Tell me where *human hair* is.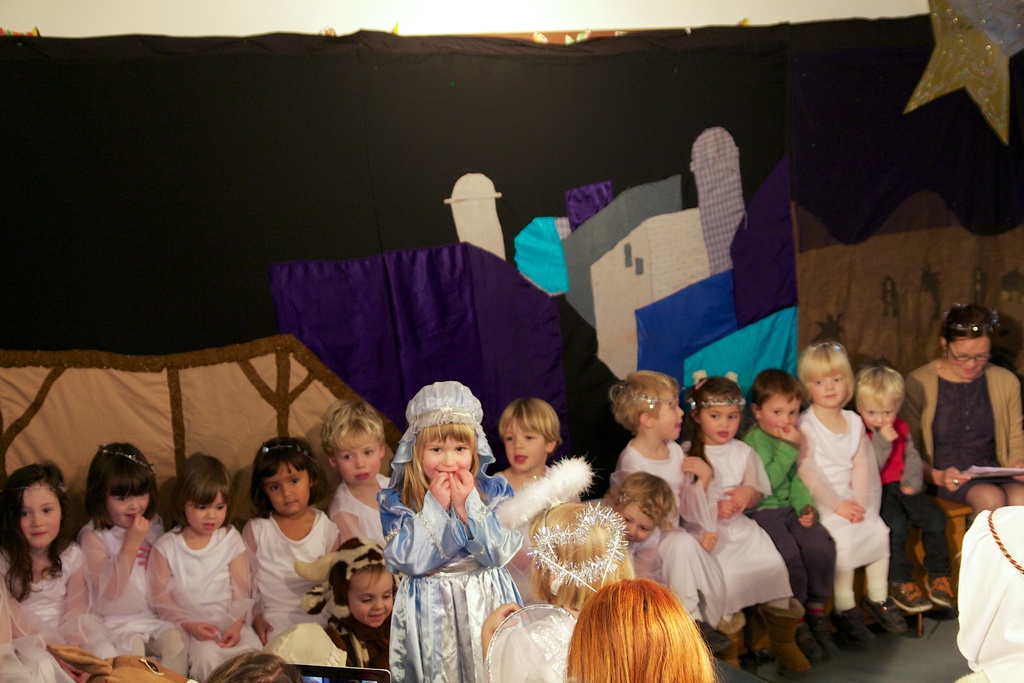
*human hair* is at 685/375/746/483.
